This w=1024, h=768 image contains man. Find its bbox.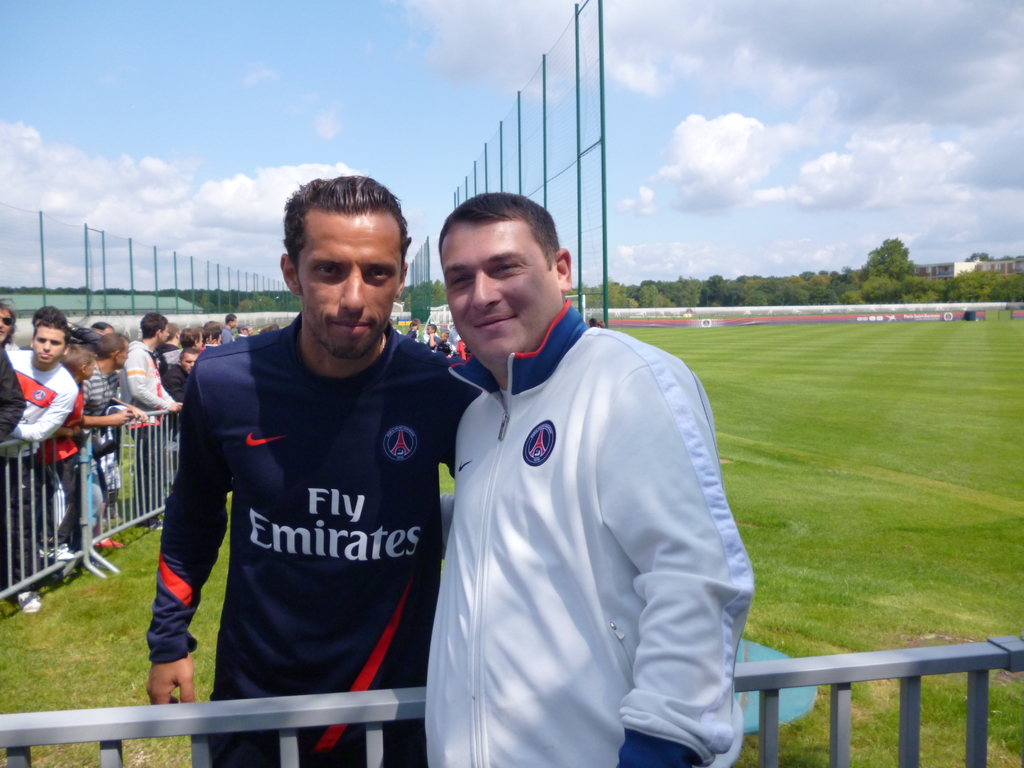
BBox(449, 326, 467, 351).
